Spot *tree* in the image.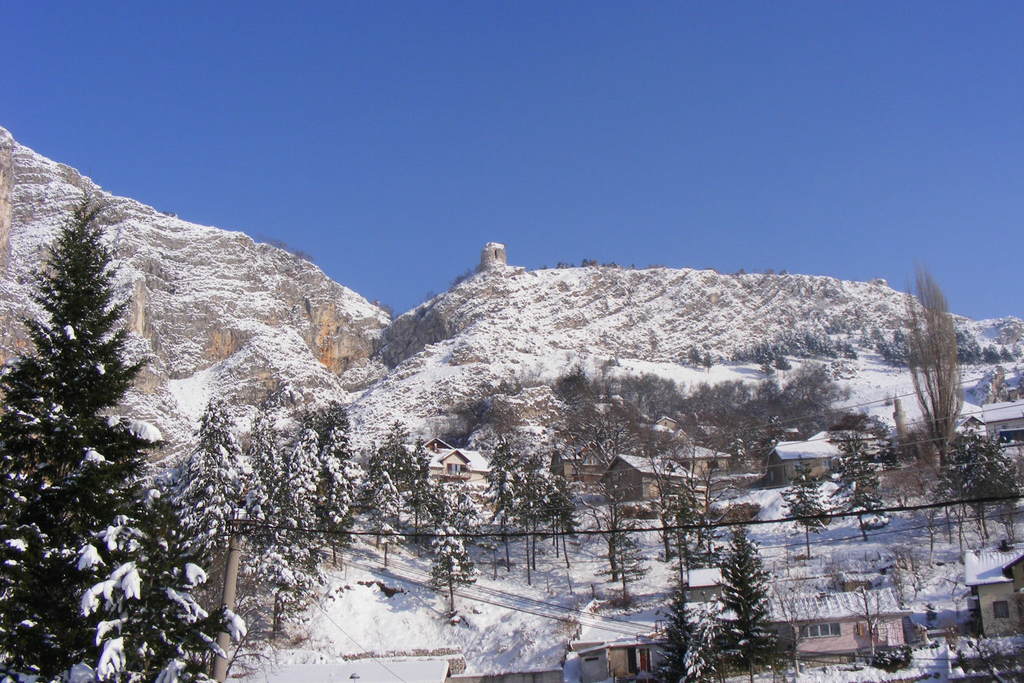
*tree* found at 236,399,291,546.
